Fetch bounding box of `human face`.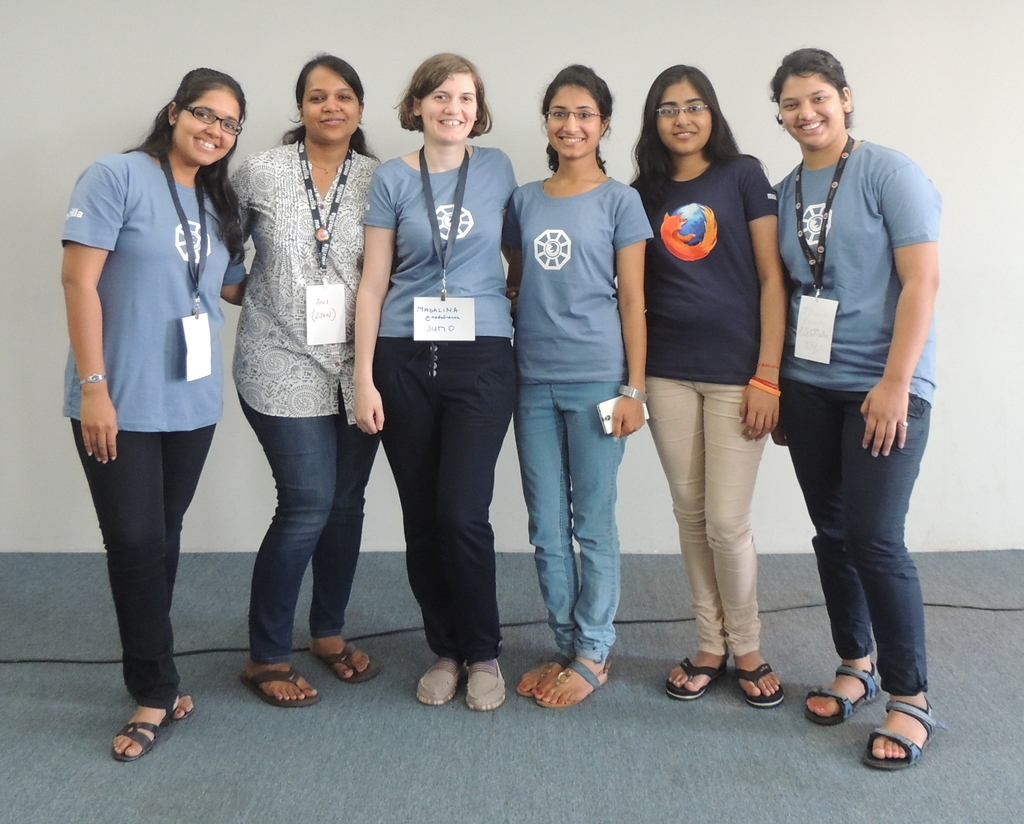
Bbox: 174, 90, 239, 166.
